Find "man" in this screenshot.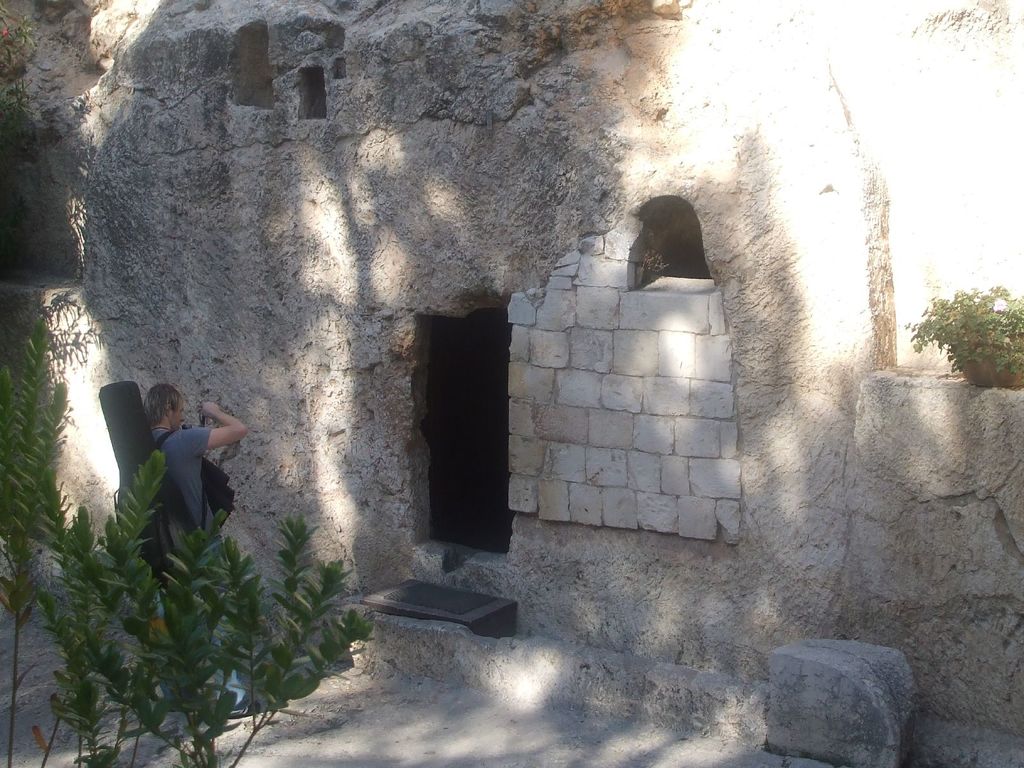
The bounding box for "man" is box(142, 374, 251, 717).
